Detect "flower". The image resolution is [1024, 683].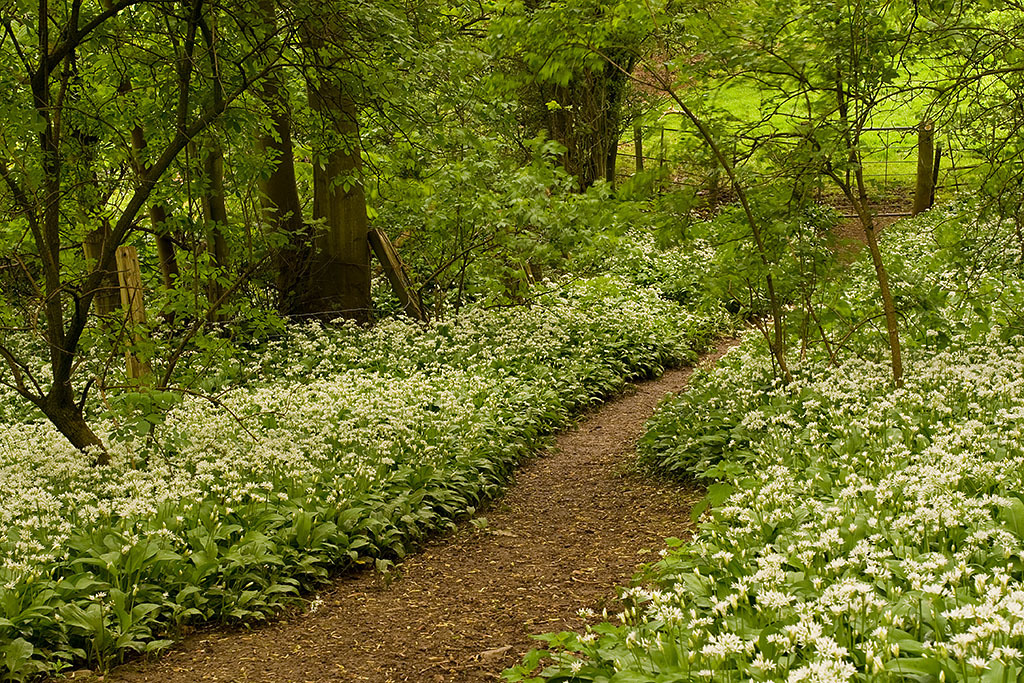
[698, 640, 718, 657].
